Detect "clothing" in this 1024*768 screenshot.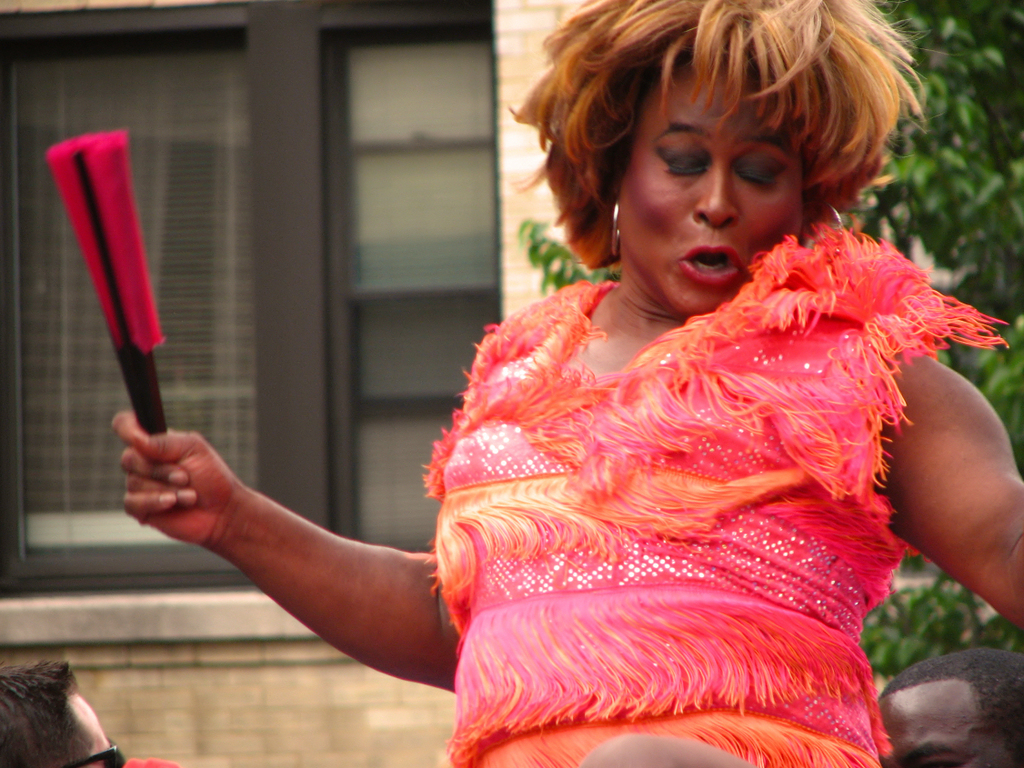
Detection: 419, 224, 1007, 767.
